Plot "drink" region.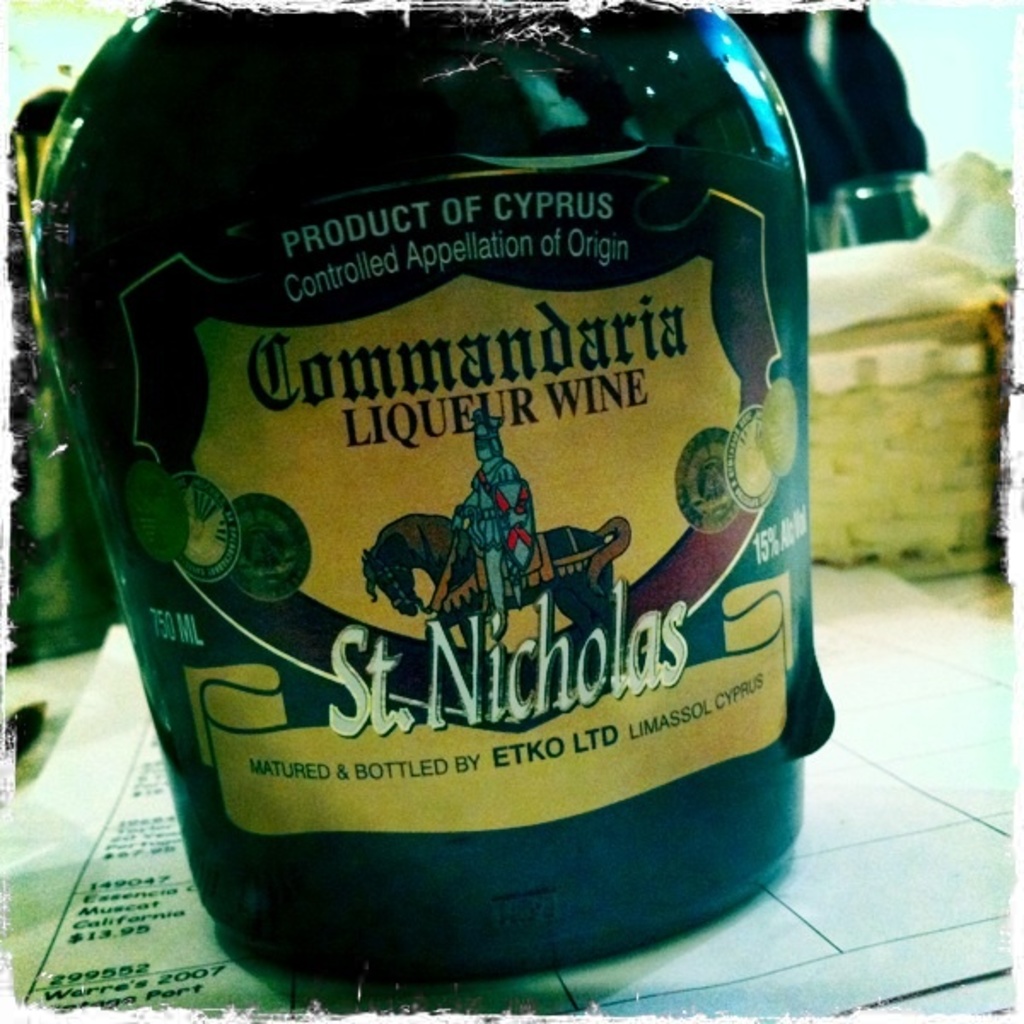
Plotted at bbox(27, 2, 806, 986).
